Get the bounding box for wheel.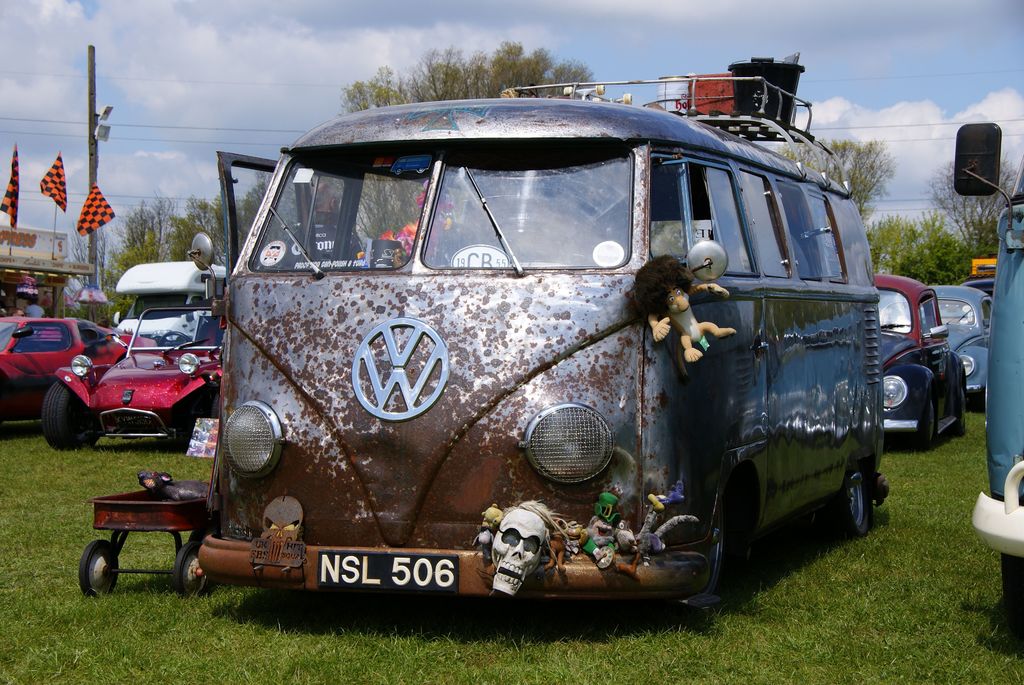
select_region(206, 393, 221, 420).
